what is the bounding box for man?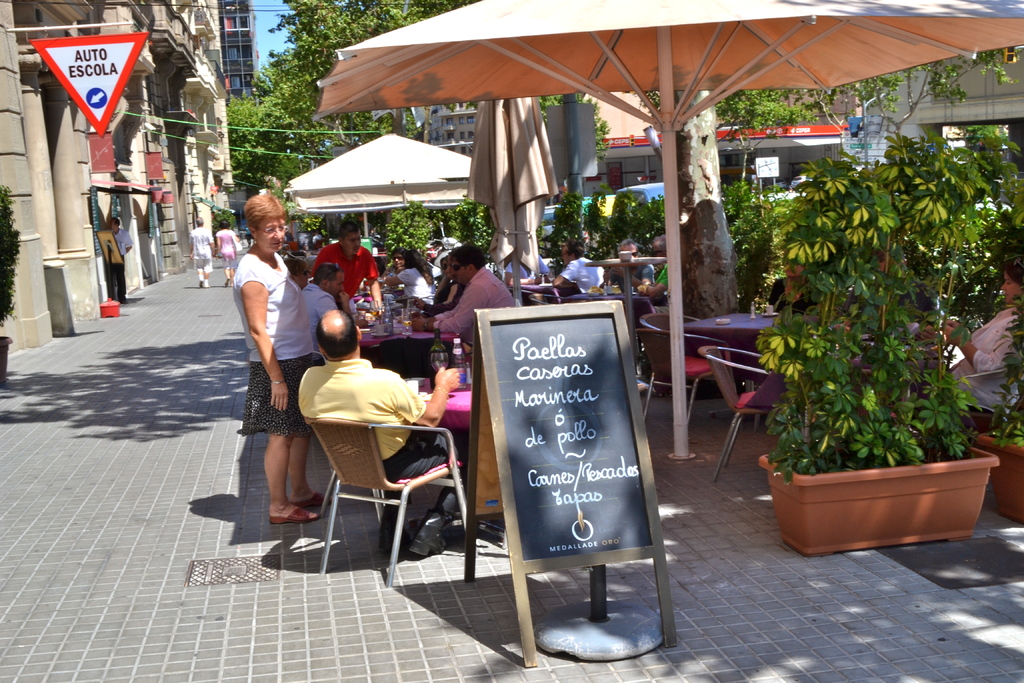
Rect(311, 220, 386, 316).
